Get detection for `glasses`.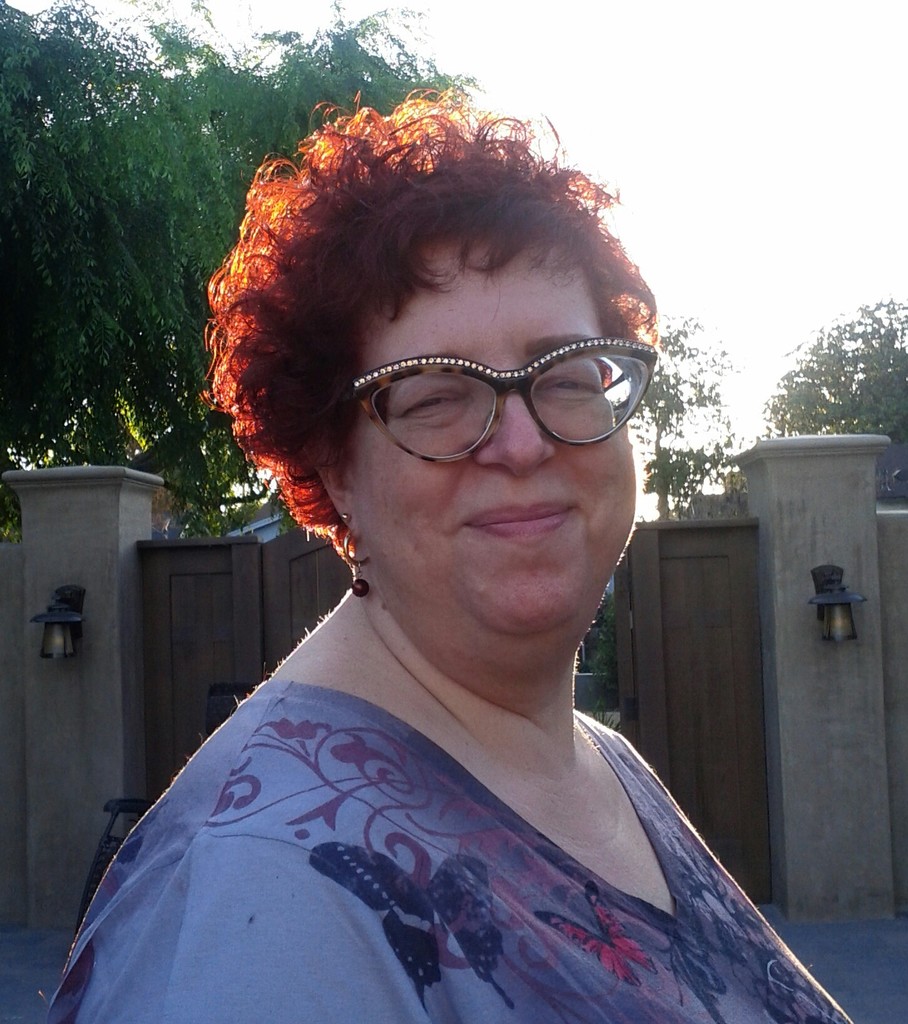
Detection: bbox(305, 316, 661, 459).
